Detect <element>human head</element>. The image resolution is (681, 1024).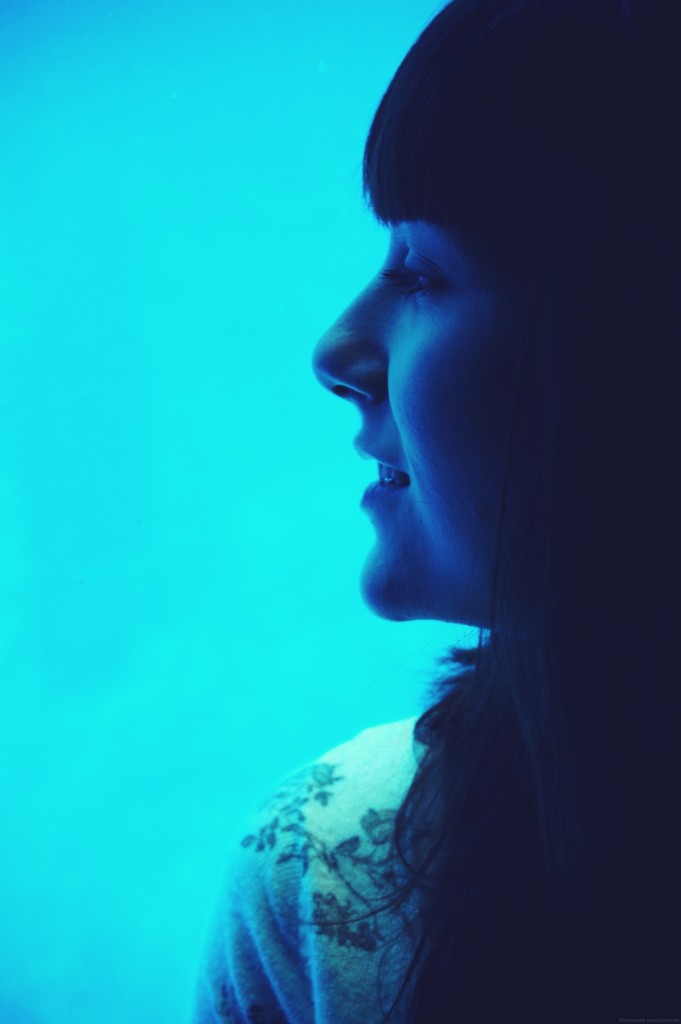
[319,22,642,630].
